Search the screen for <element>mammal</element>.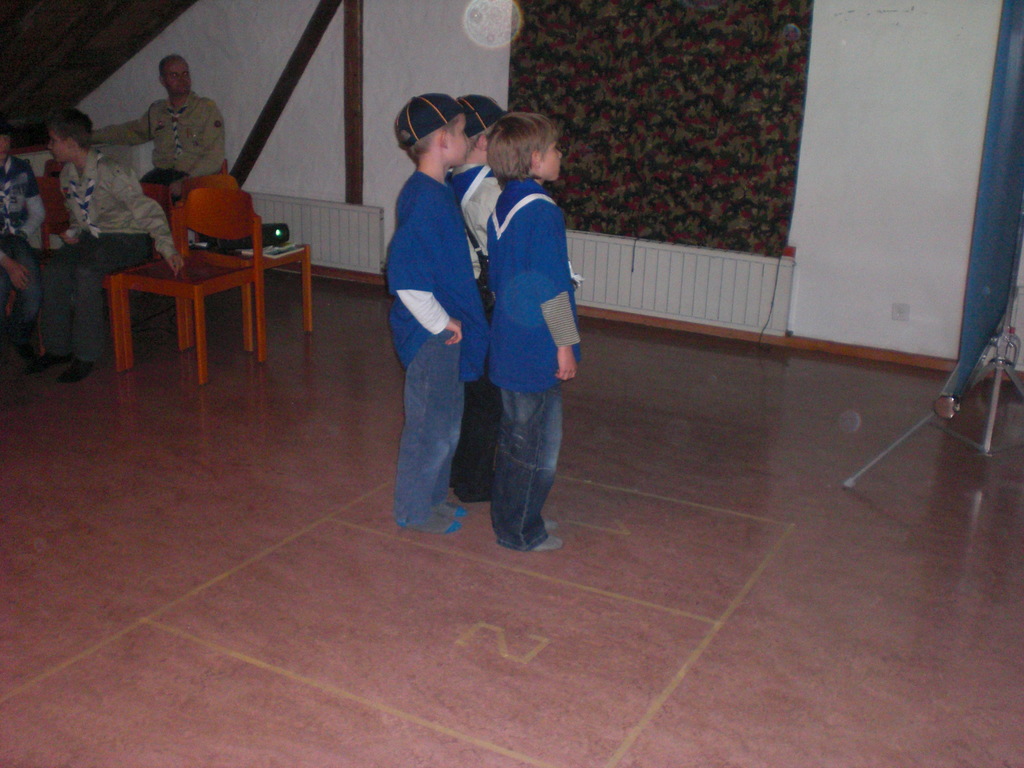
Found at crop(380, 77, 595, 554).
